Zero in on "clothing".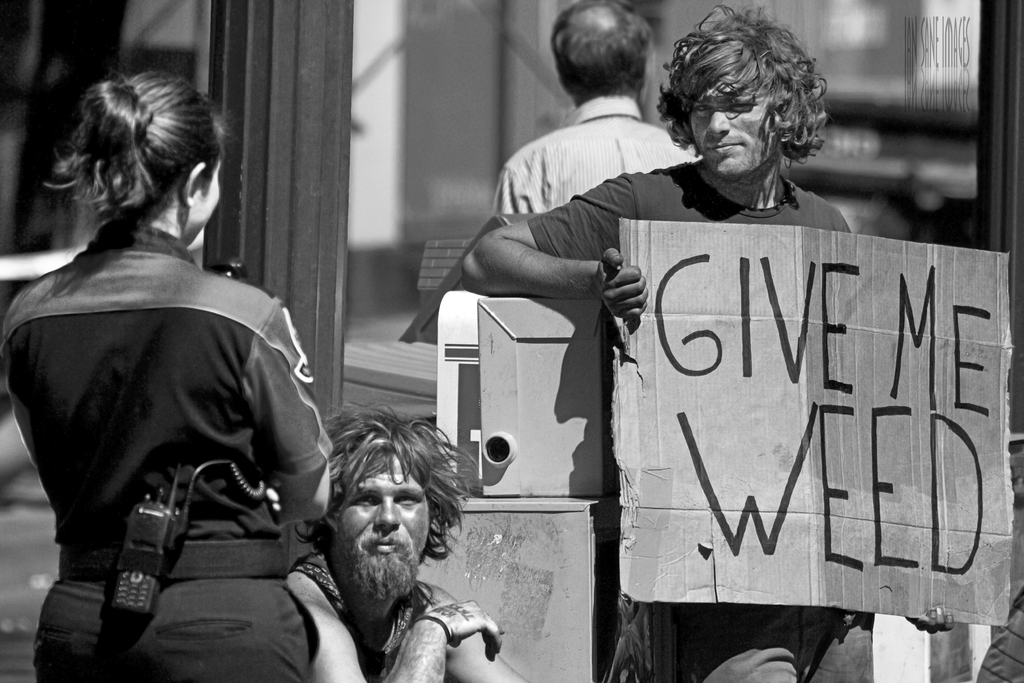
Zeroed in: Rect(291, 540, 433, 682).
